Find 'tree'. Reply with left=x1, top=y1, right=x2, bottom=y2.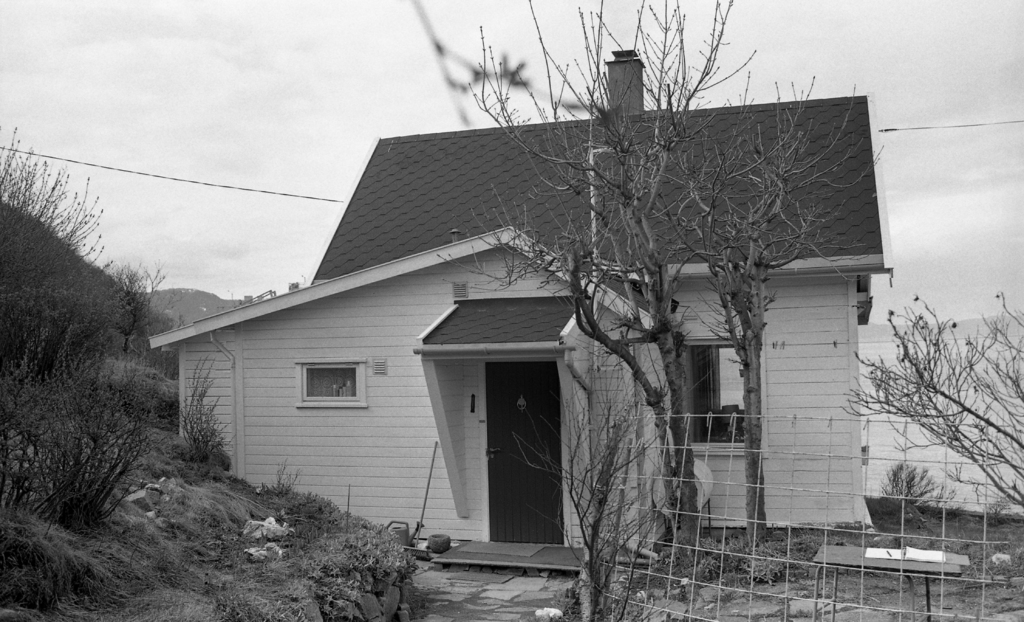
left=834, top=289, right=1023, bottom=510.
